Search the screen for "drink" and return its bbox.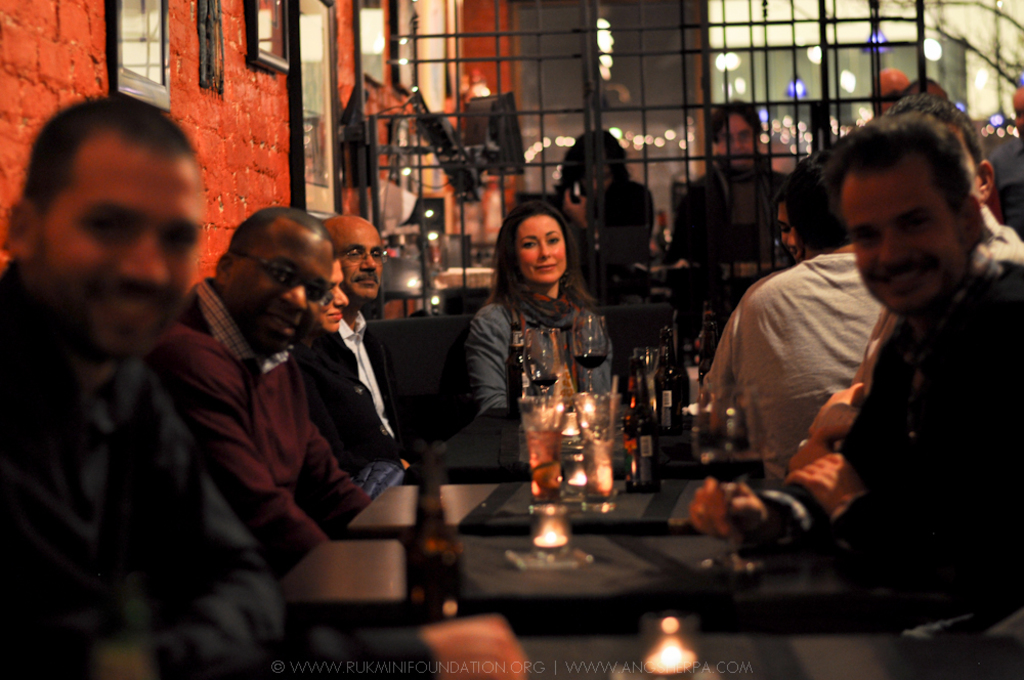
Found: x1=394, y1=495, x2=460, y2=614.
